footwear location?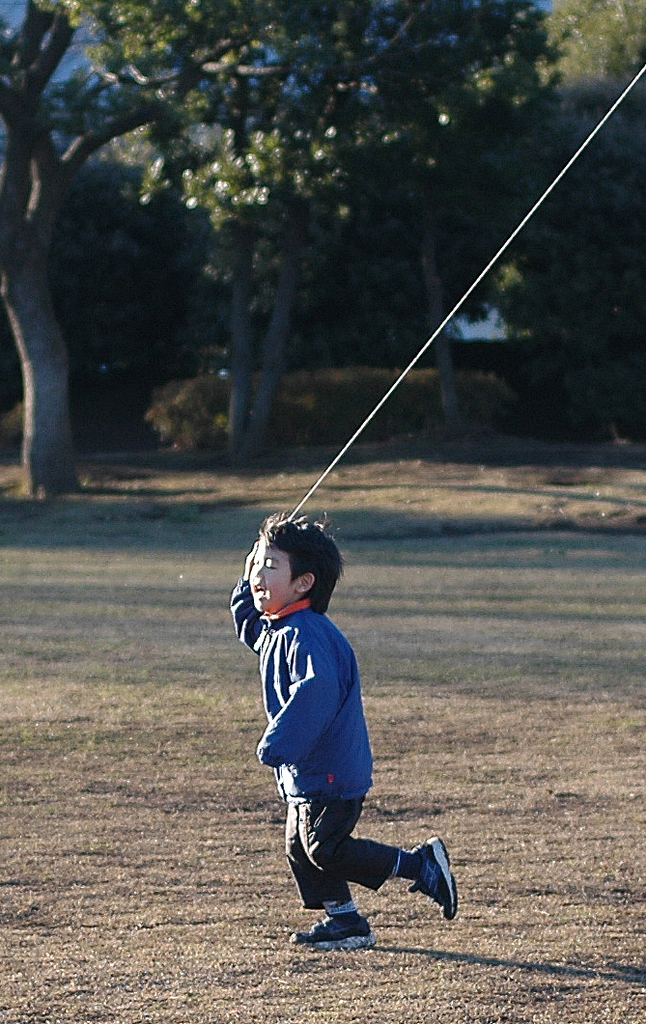
rect(404, 834, 457, 921)
